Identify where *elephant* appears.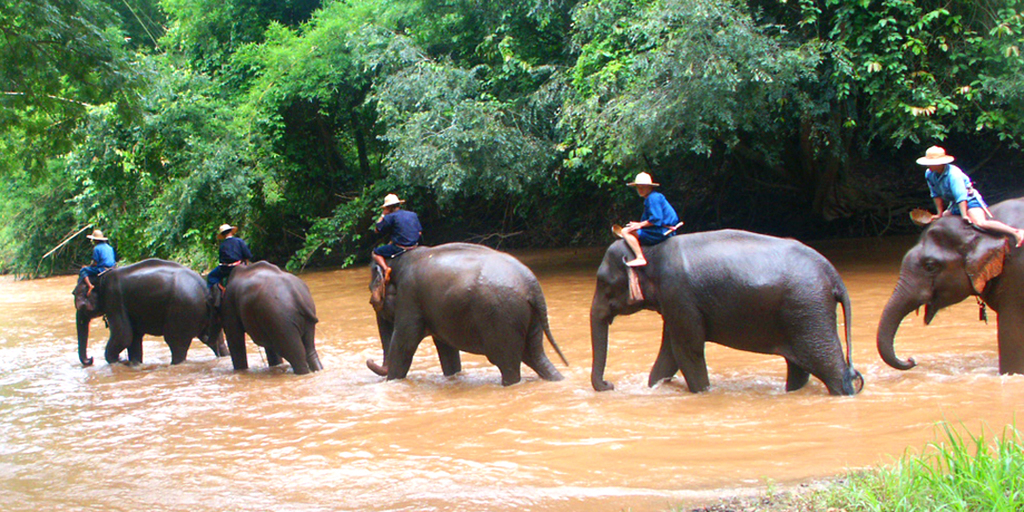
Appears at l=877, t=193, r=1023, b=372.
